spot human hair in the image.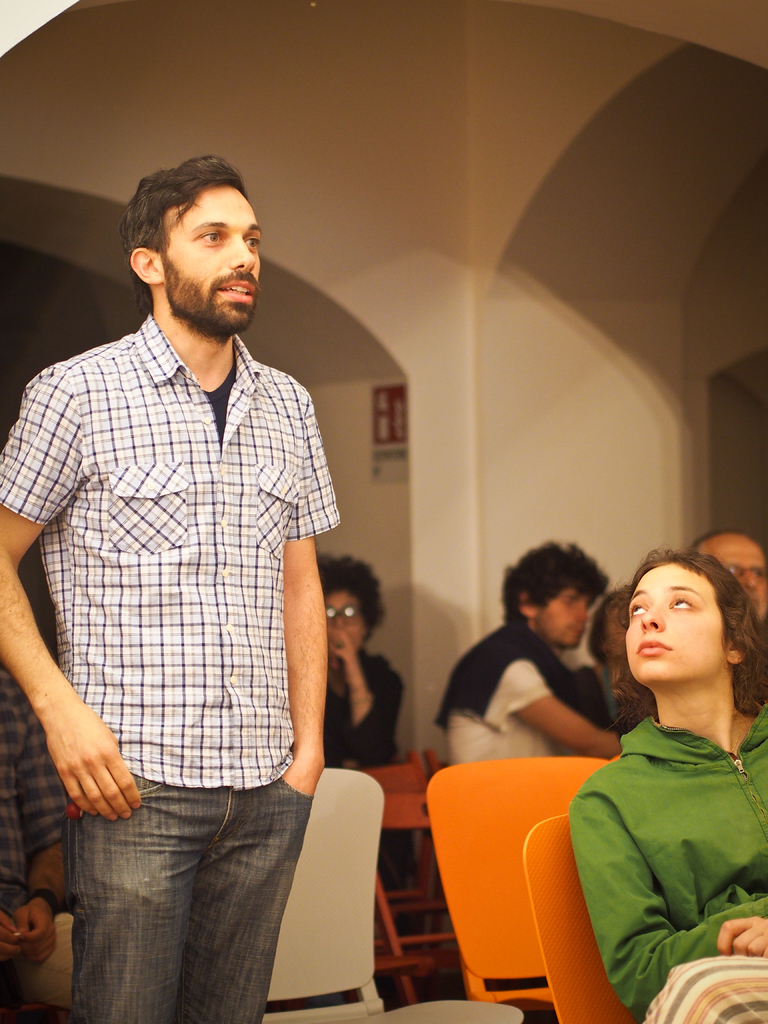
human hair found at 317:548:392:636.
